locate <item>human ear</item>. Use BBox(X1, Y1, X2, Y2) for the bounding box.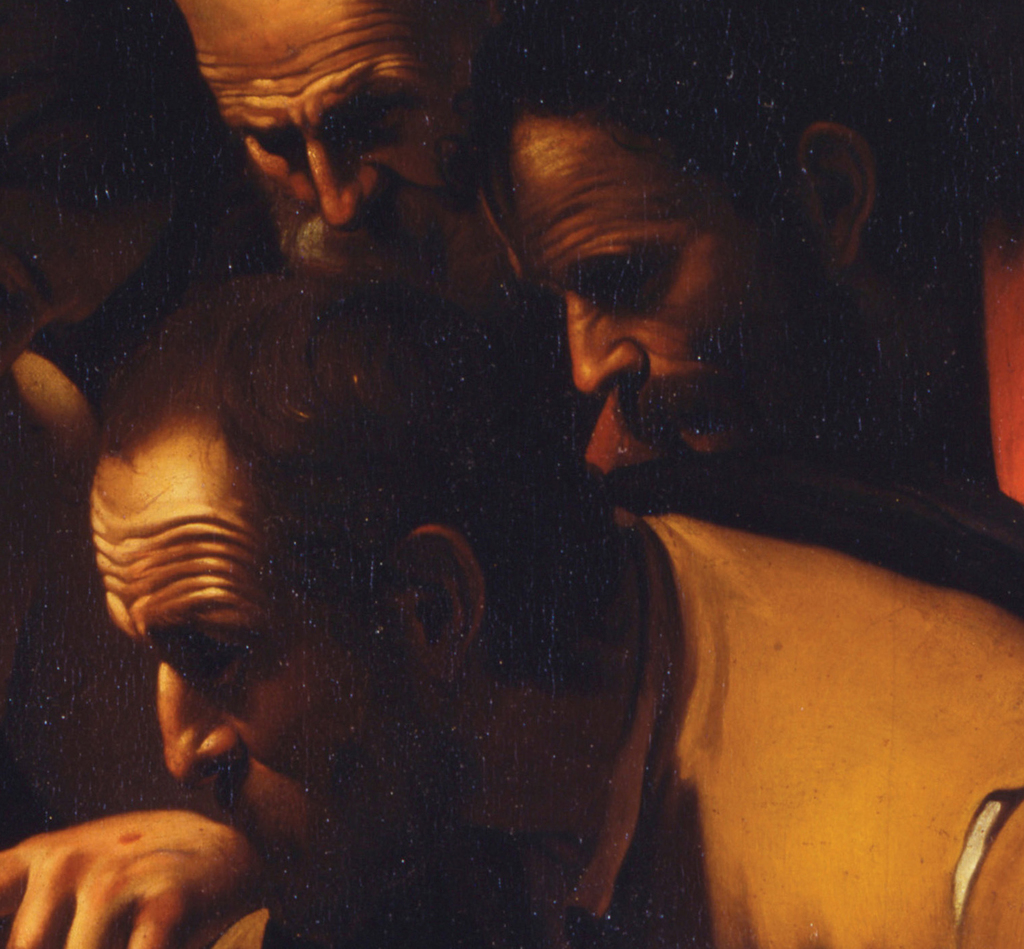
BBox(796, 116, 879, 267).
